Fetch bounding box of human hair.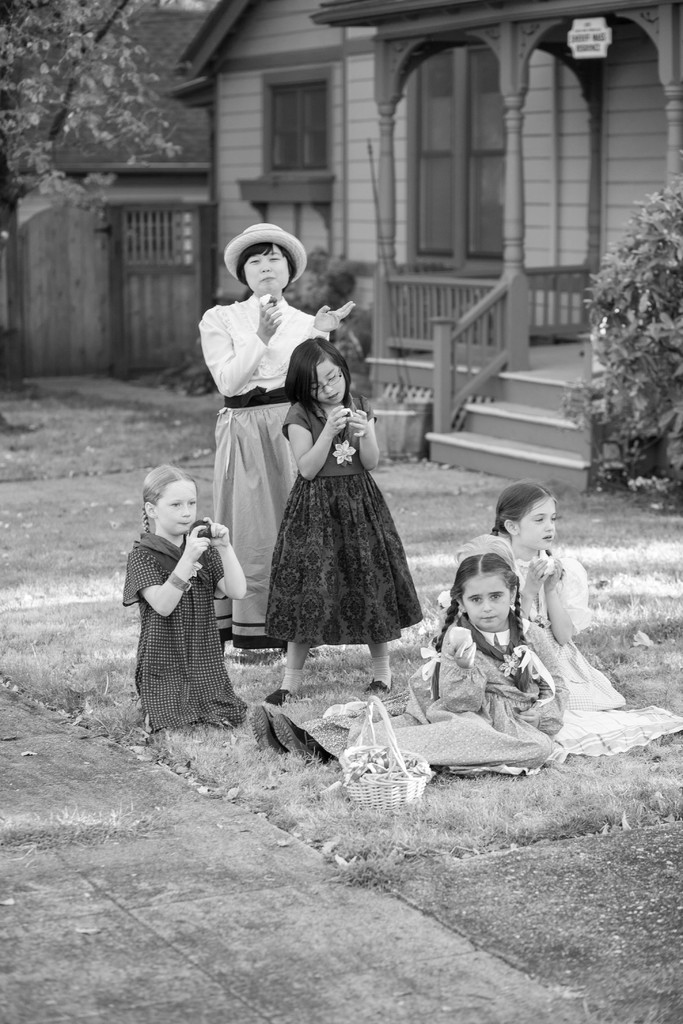
Bbox: detection(147, 457, 186, 513).
